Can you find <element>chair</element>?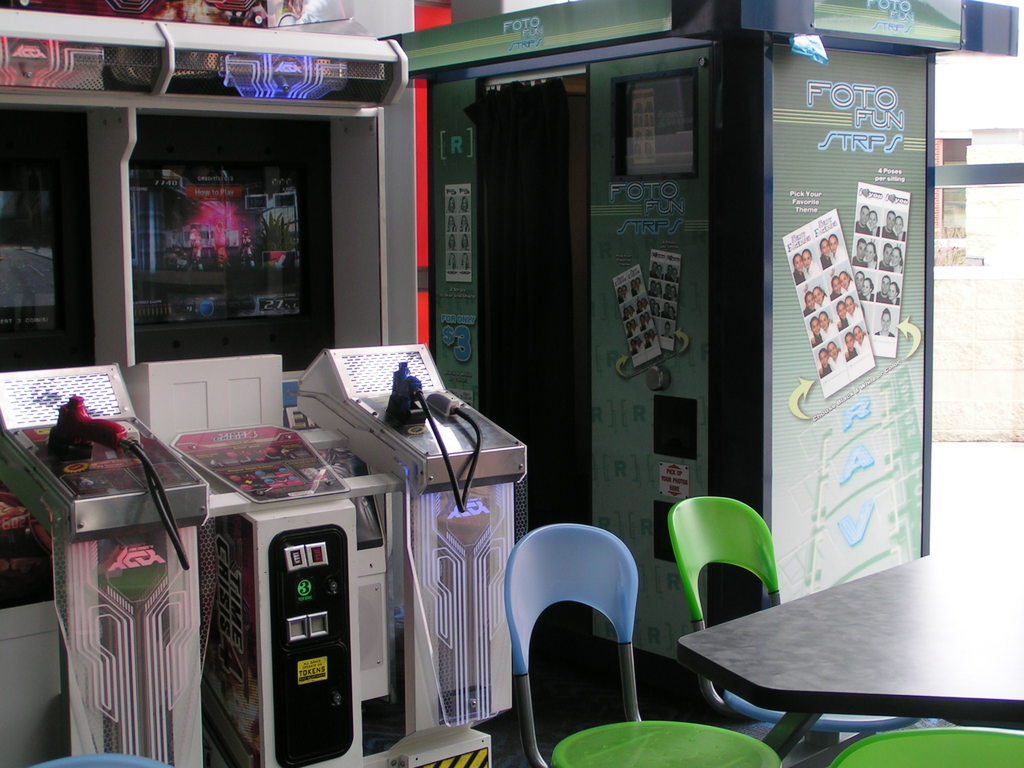
Yes, bounding box: (660, 504, 796, 669).
